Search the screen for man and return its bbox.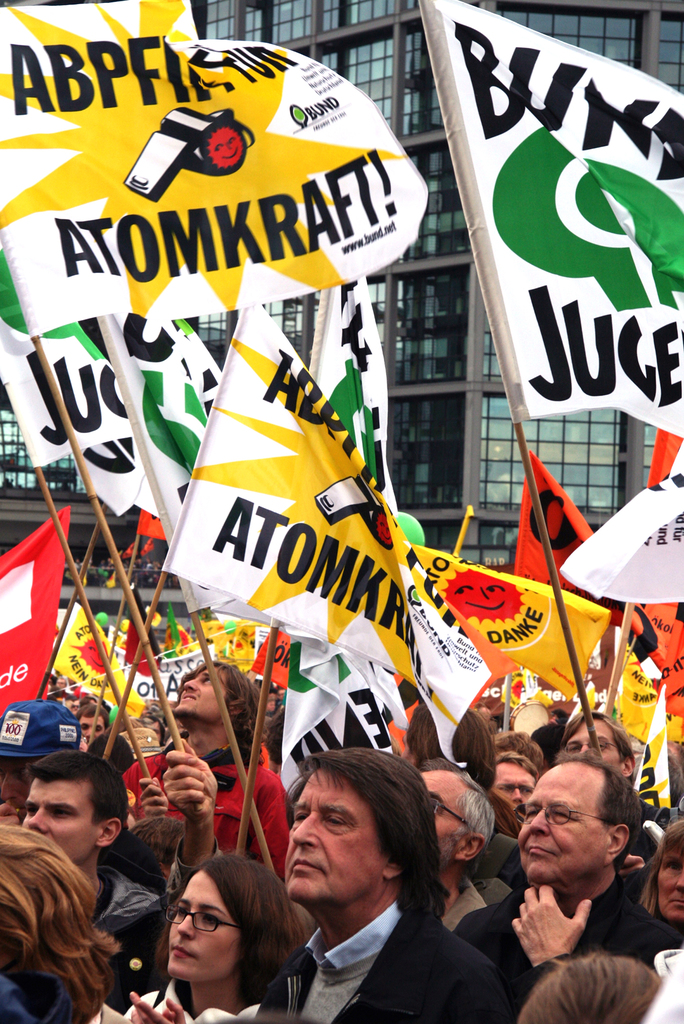
Found: BBox(491, 755, 536, 824).
